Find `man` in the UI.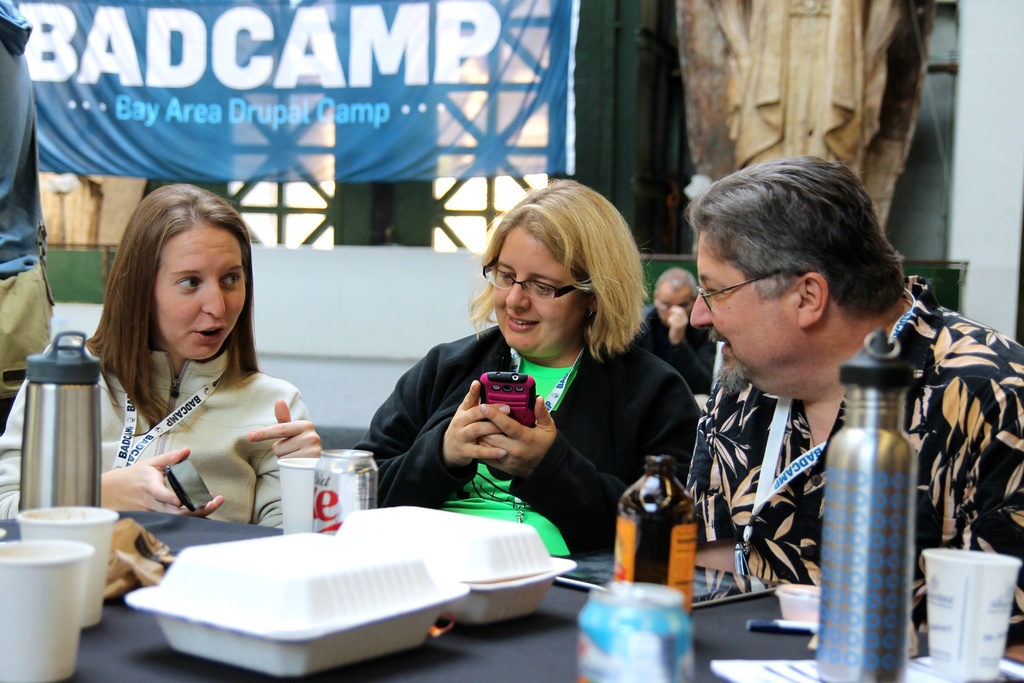
UI element at crop(632, 264, 718, 398).
